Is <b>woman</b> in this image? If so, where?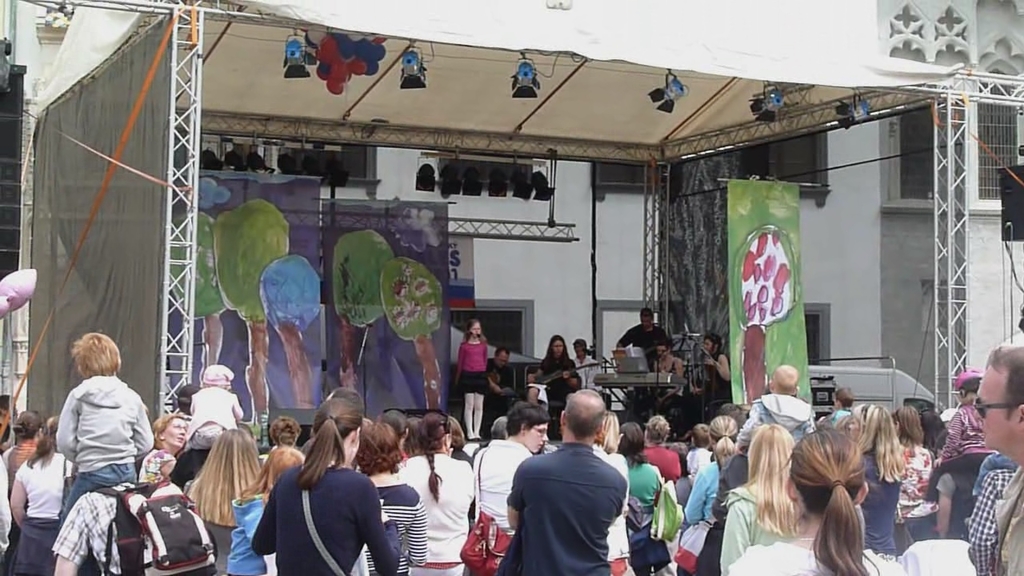
Yes, at box(182, 424, 266, 575).
